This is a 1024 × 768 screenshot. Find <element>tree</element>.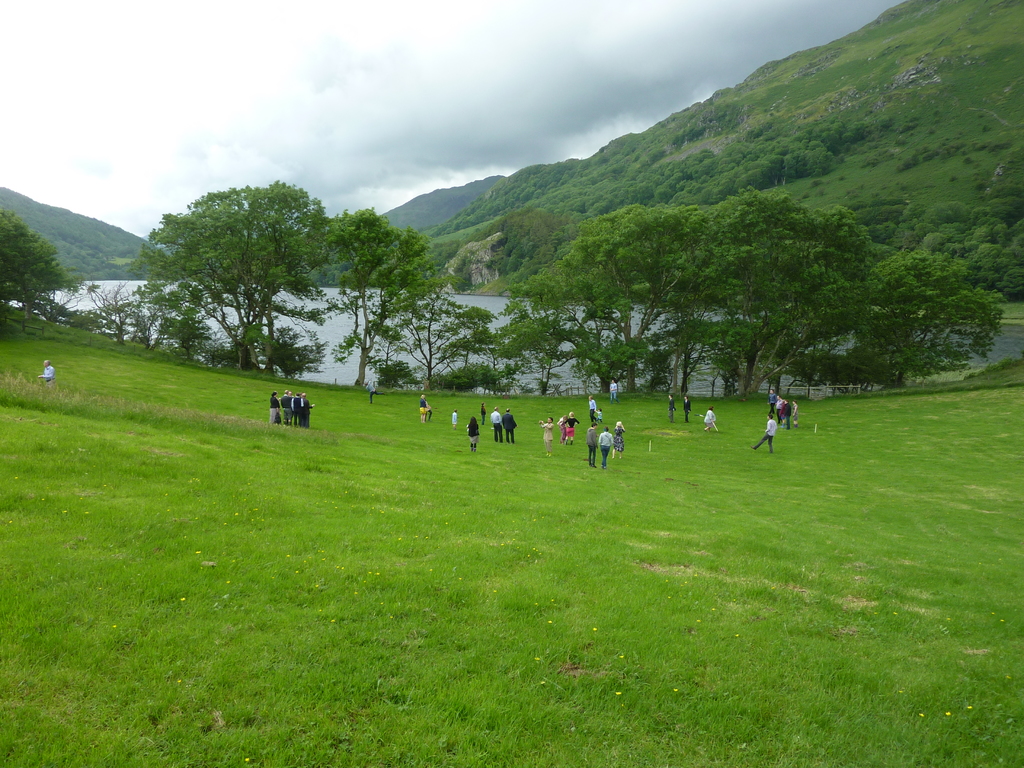
Bounding box: <region>32, 264, 90, 321</region>.
